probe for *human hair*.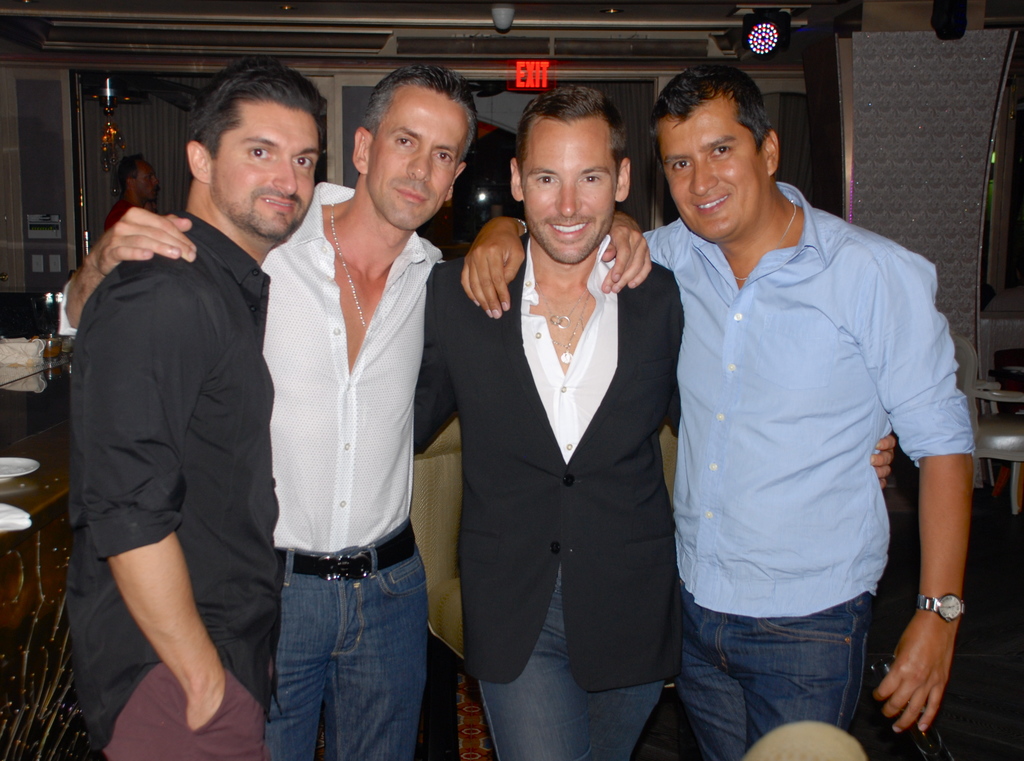
Probe result: (left=648, top=55, right=774, bottom=154).
